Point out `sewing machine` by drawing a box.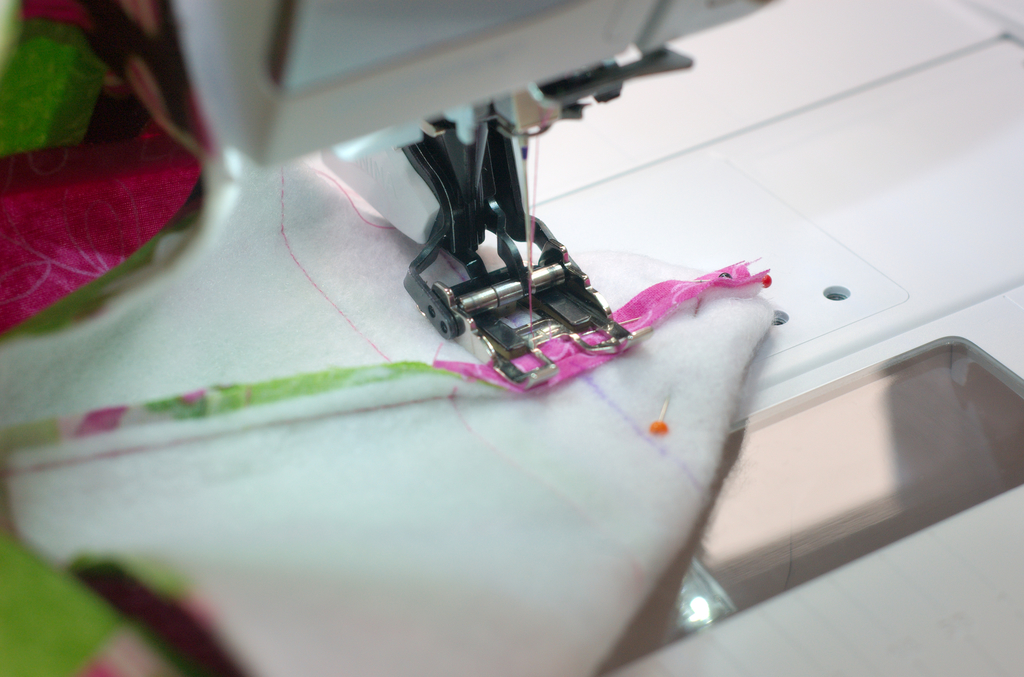
[x1=0, y1=1, x2=1023, y2=676].
